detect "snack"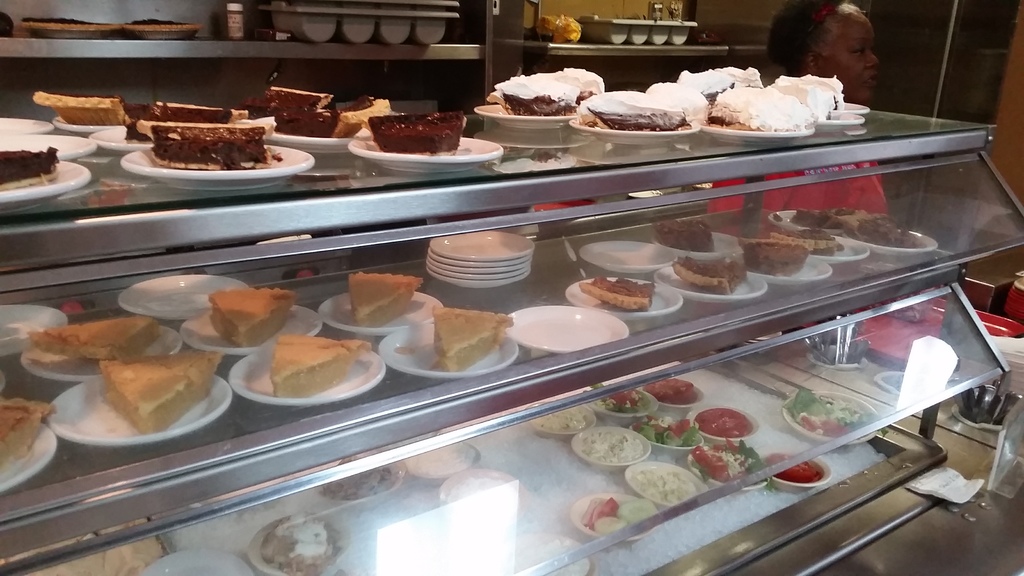
x1=680, y1=258, x2=744, y2=295
